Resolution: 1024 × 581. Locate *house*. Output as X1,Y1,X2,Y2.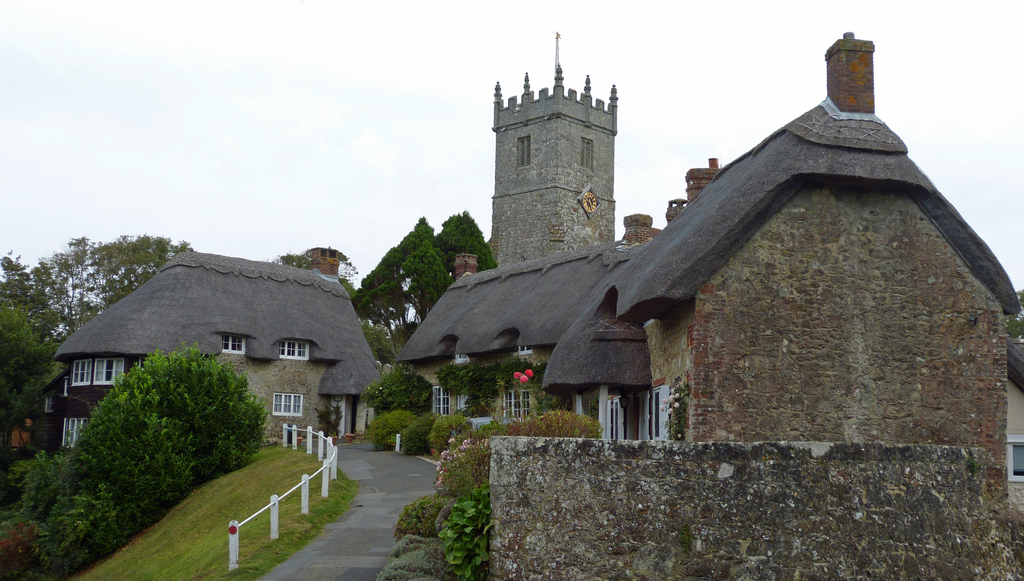
396,29,1020,580.
